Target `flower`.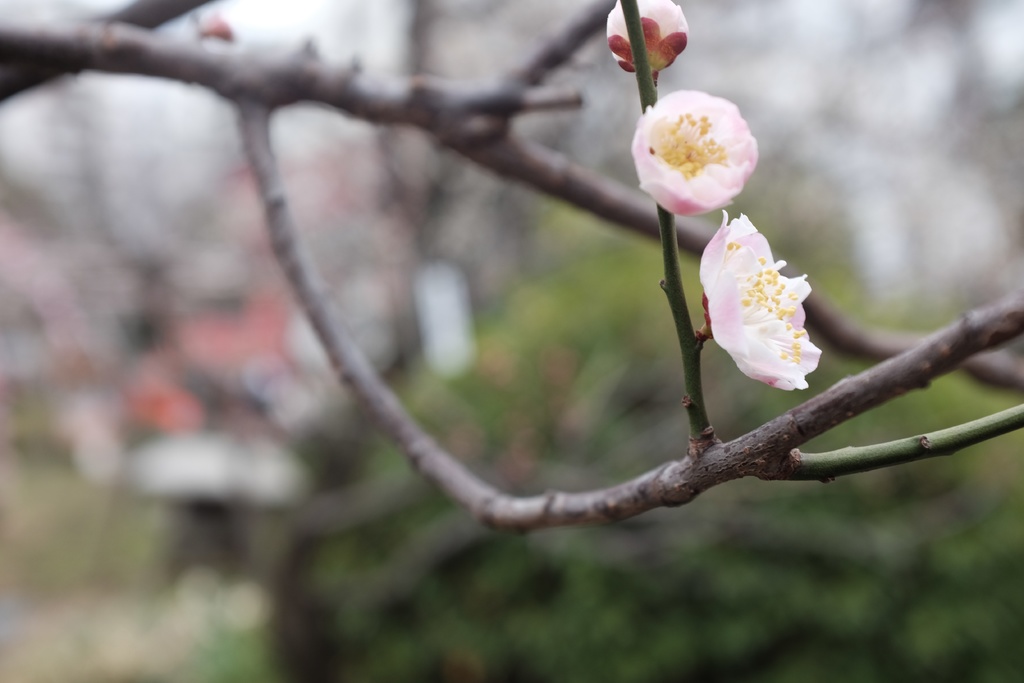
Target region: l=605, t=0, r=689, b=73.
